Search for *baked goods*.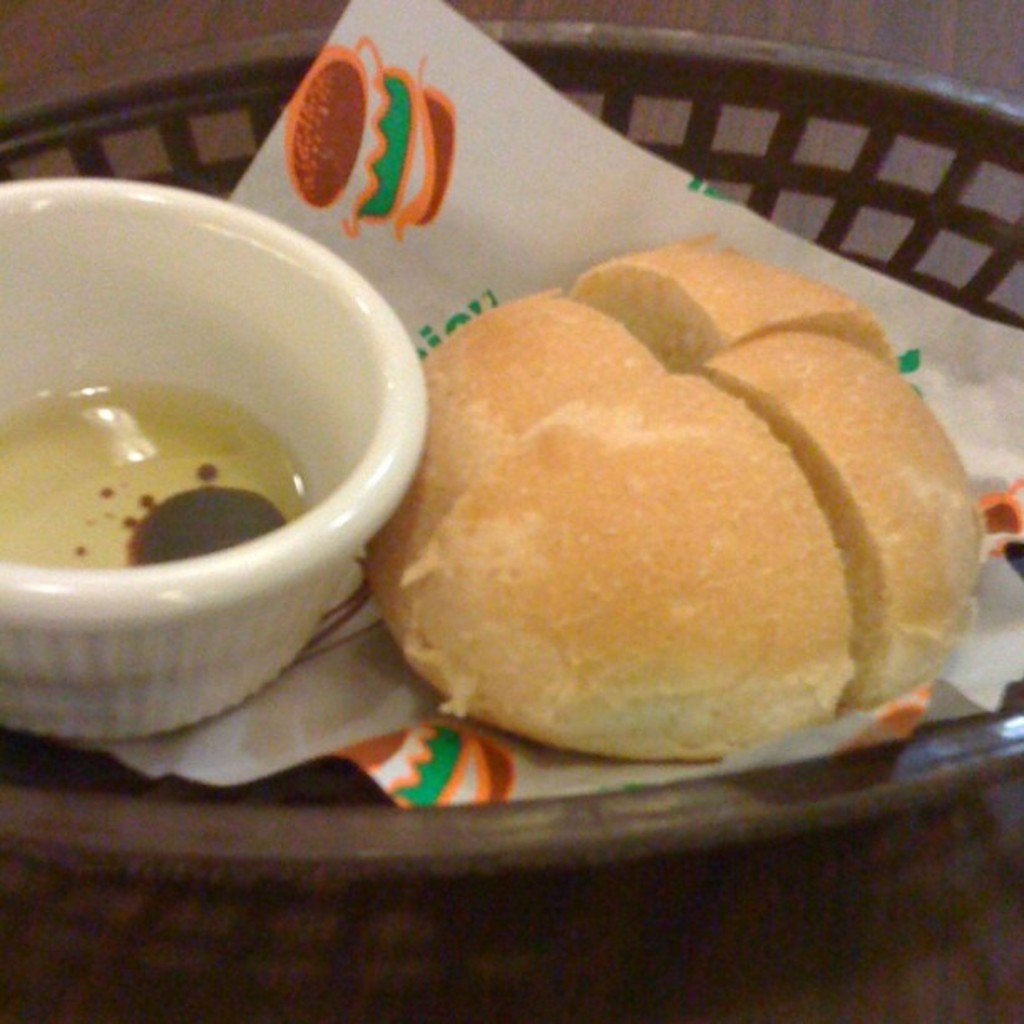
Found at x1=366, y1=366, x2=855, y2=766.
